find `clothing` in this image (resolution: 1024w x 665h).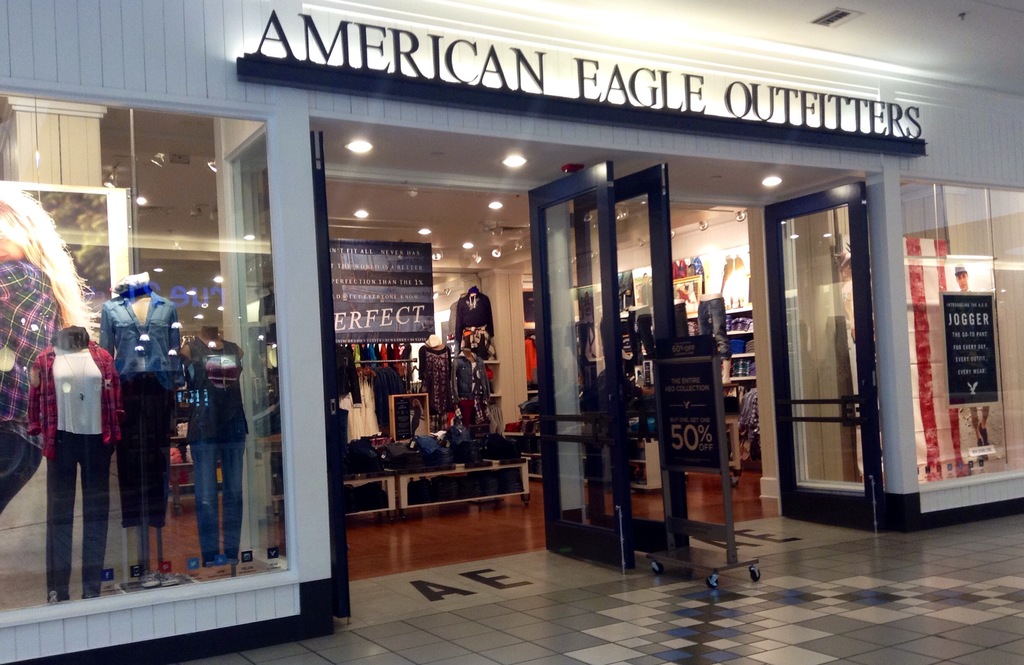
BBox(524, 338, 541, 387).
